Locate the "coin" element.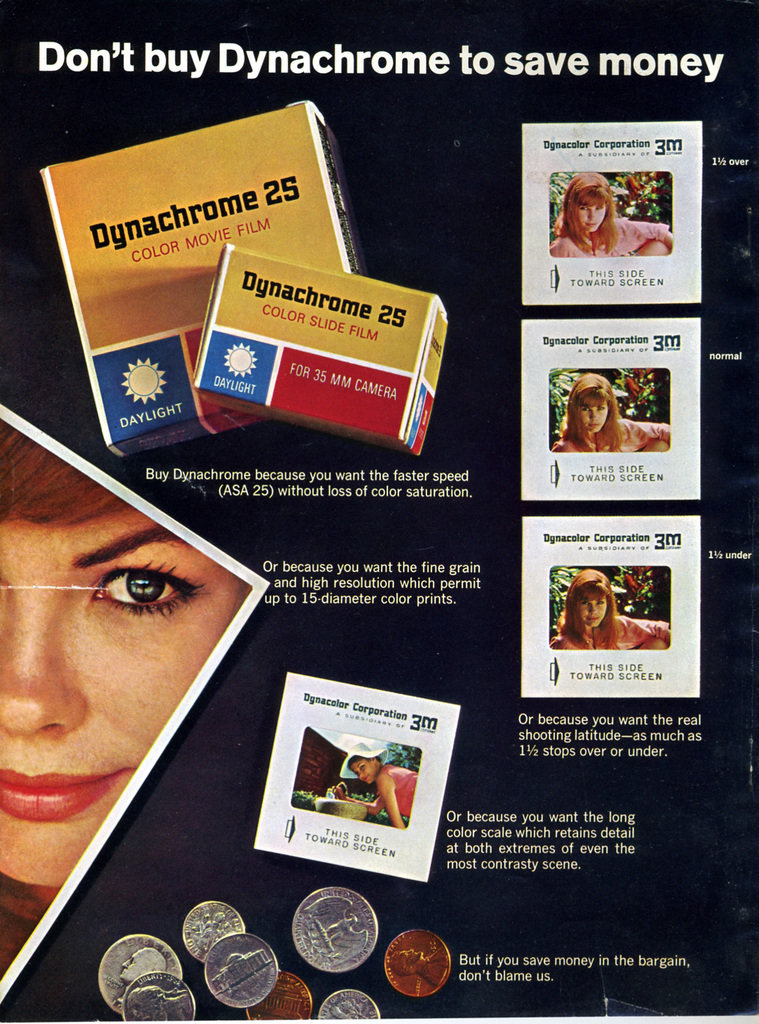
Element bbox: locate(241, 966, 316, 1023).
